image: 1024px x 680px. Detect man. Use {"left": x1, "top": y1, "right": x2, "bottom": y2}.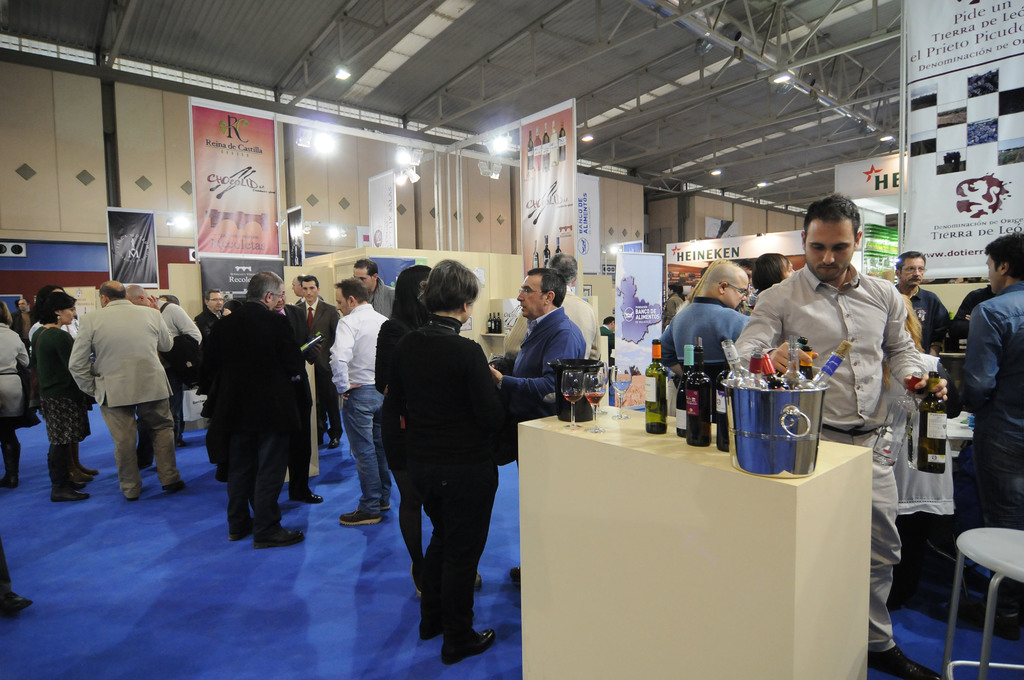
{"left": 327, "top": 277, "right": 390, "bottom": 527}.
